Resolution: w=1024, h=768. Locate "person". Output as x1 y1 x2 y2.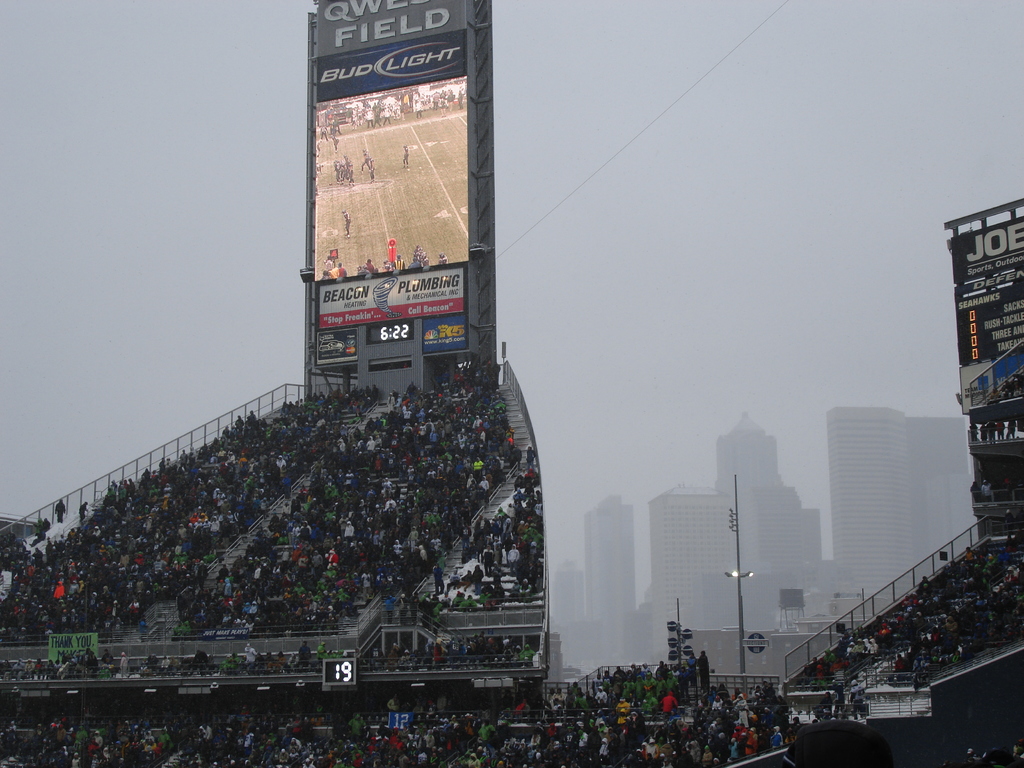
366 157 376 185.
